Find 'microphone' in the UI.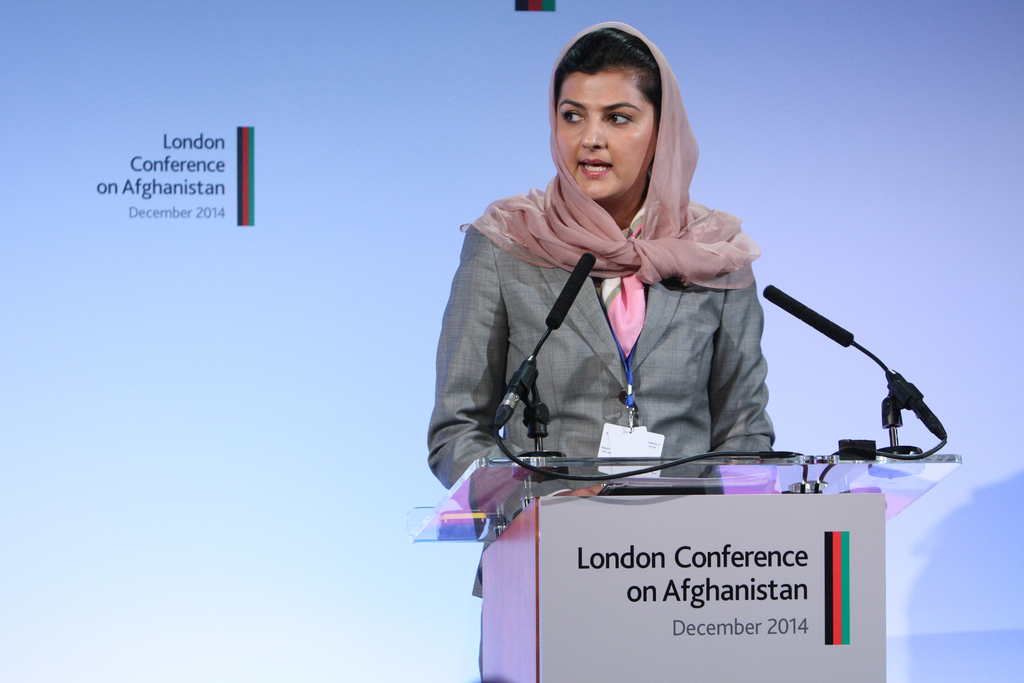
UI element at select_region(744, 278, 929, 425).
